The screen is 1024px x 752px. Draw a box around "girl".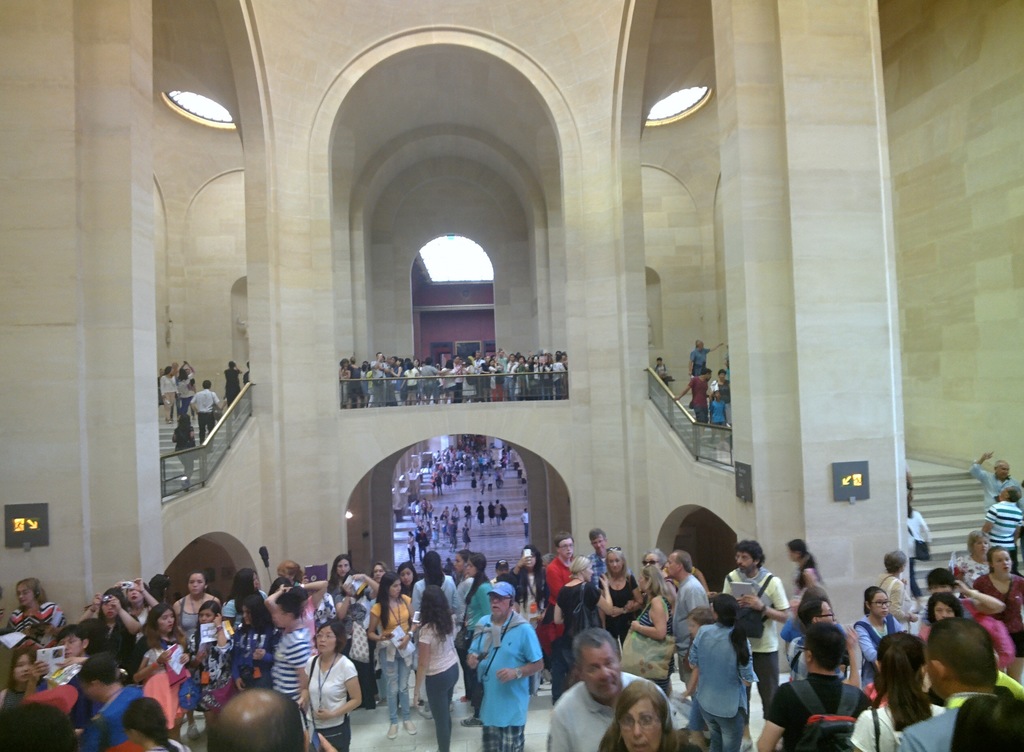
select_region(977, 545, 1023, 680).
